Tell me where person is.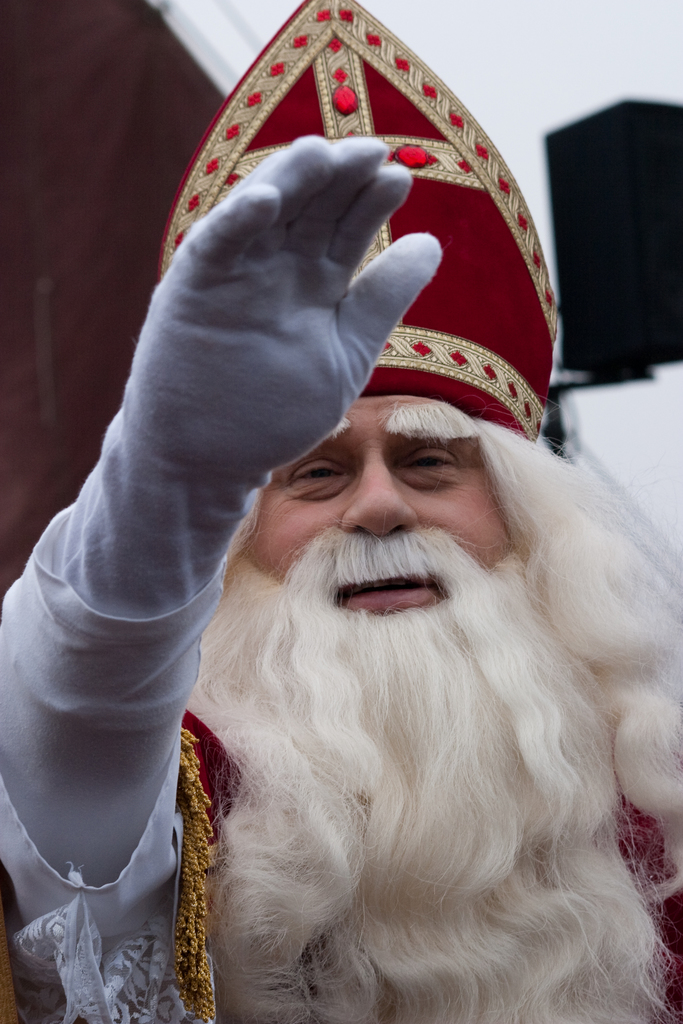
person is at [left=27, top=84, right=645, bottom=1018].
